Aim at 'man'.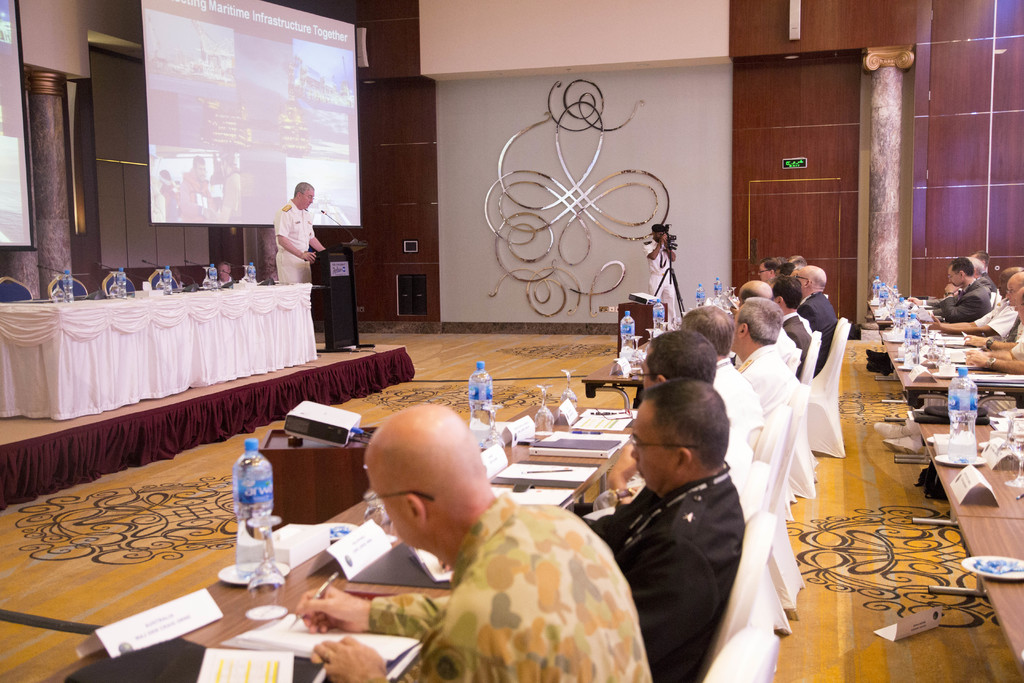
Aimed at x1=787 y1=256 x2=808 y2=270.
